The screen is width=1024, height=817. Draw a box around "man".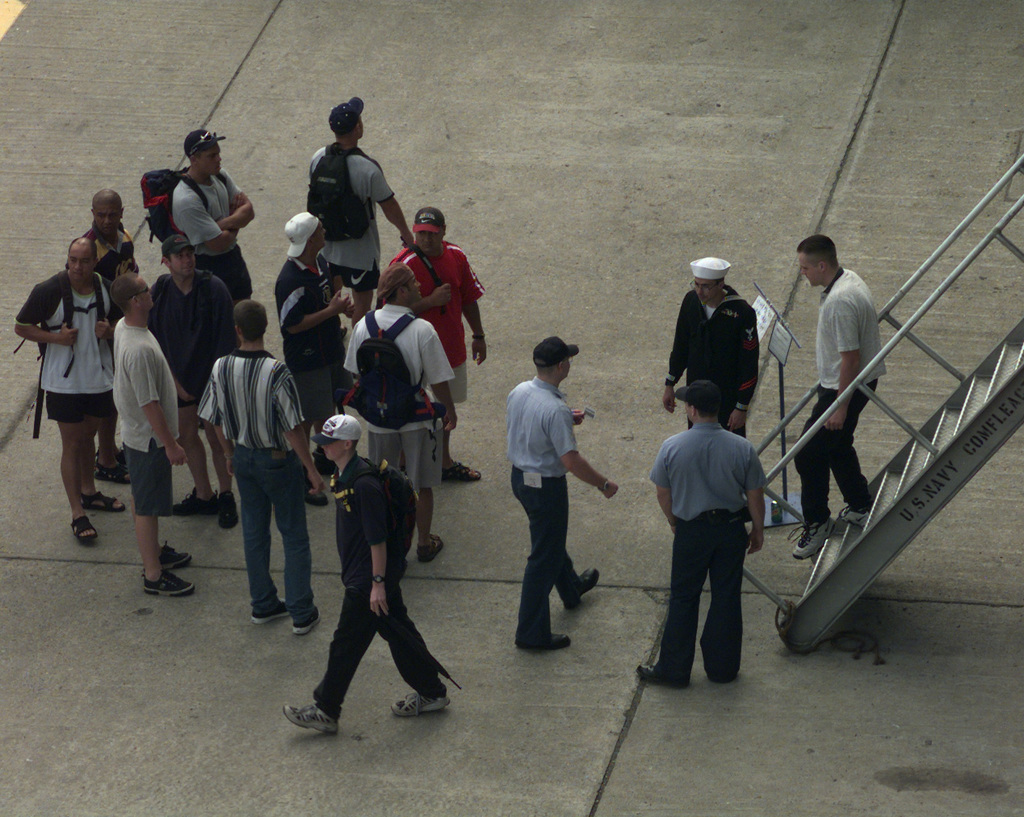
[158, 121, 258, 309].
